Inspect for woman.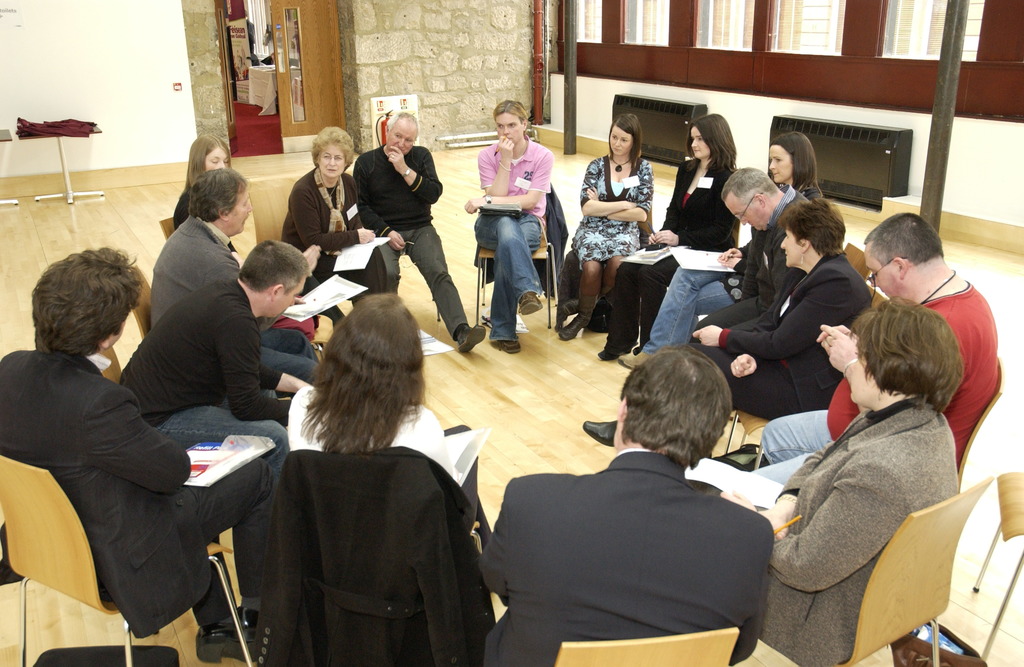
Inspection: bbox=[268, 117, 392, 305].
